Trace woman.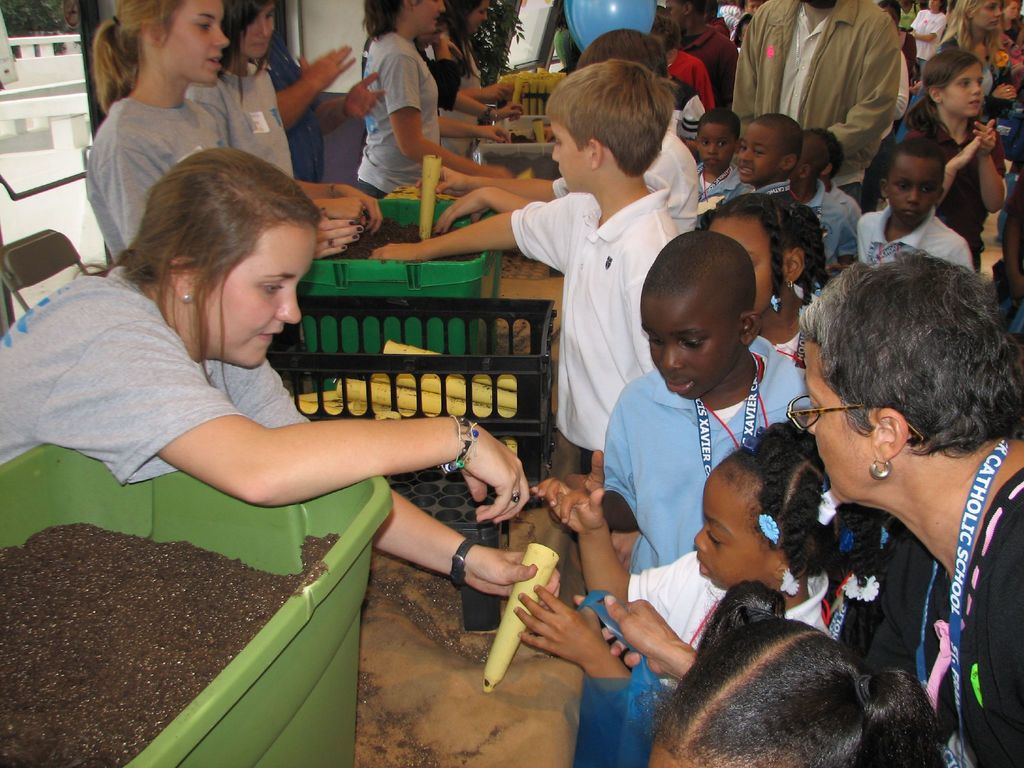
Traced to 357,0,516,201.
